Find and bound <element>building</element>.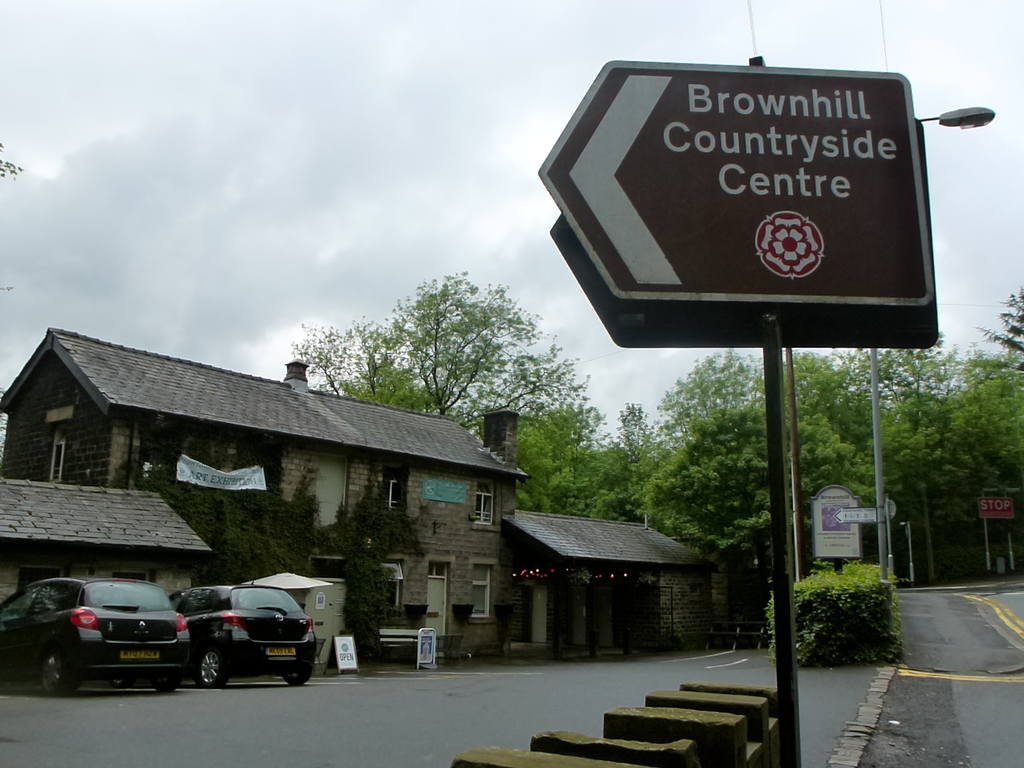
Bound: [503, 514, 715, 663].
